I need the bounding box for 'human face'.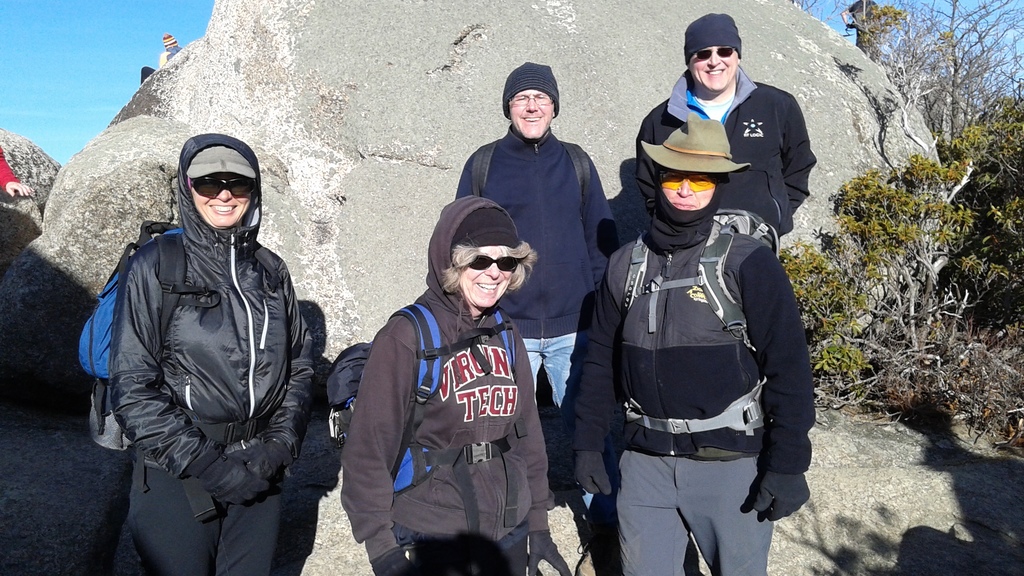
Here it is: l=509, t=86, r=547, b=142.
